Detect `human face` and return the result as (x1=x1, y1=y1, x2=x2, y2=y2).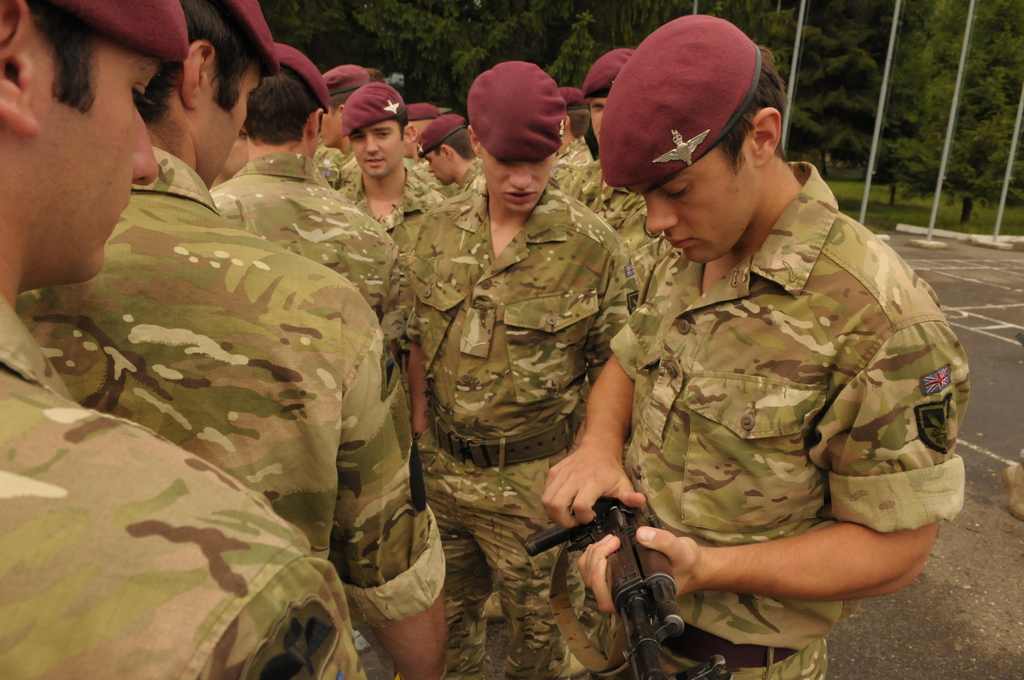
(x1=349, y1=119, x2=402, y2=177).
